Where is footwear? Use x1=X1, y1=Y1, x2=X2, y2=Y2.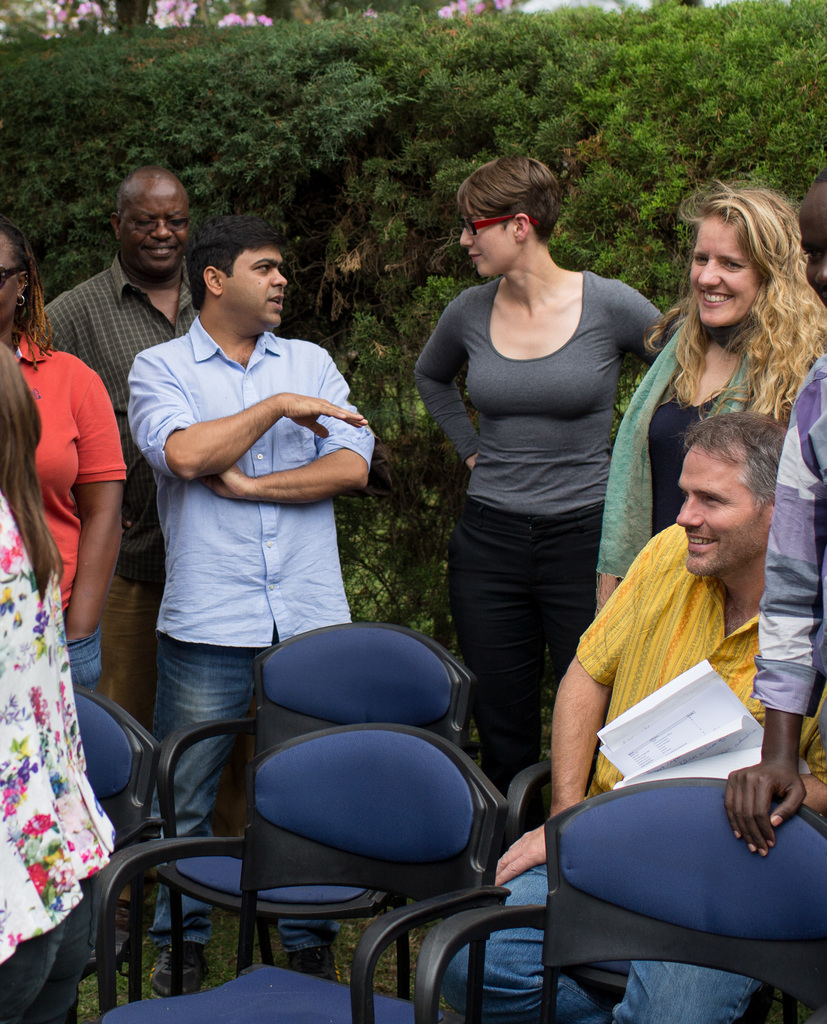
x1=114, y1=900, x2=154, y2=945.
